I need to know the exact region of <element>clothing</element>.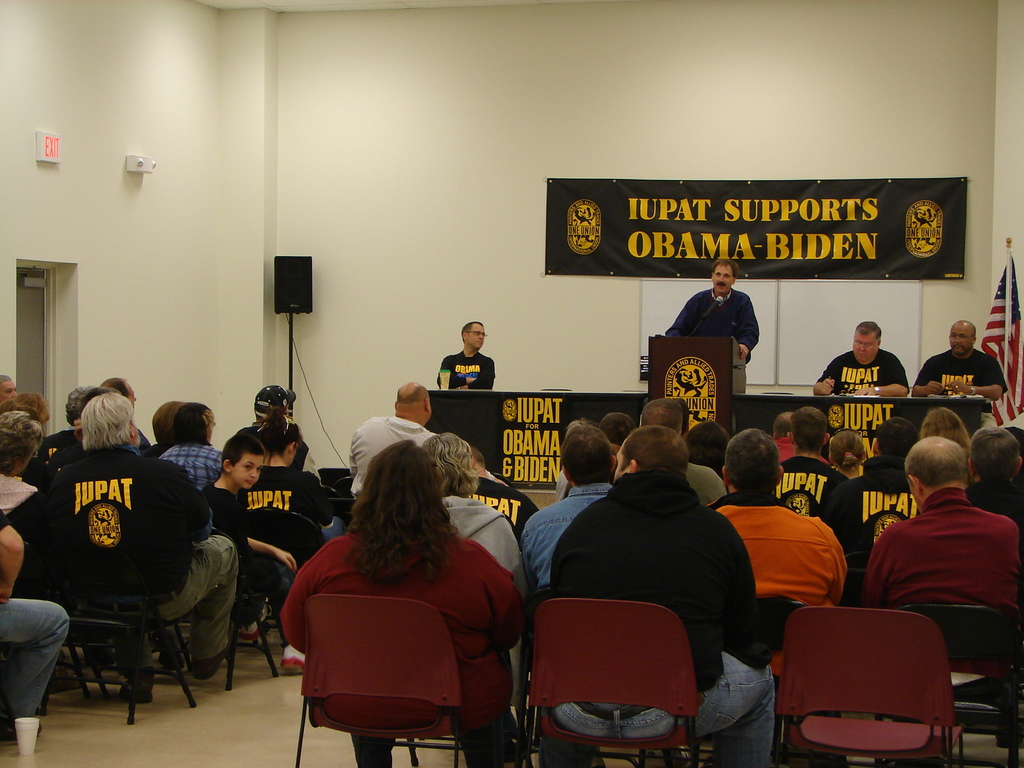
Region: [431,349,497,396].
